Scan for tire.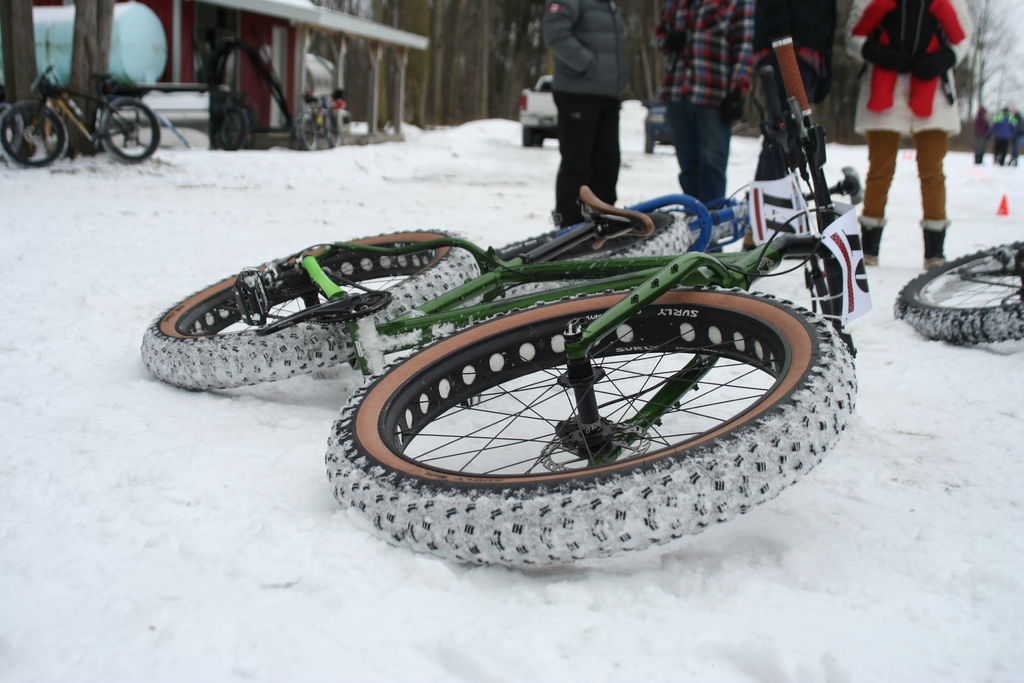
Scan result: pyautogui.locateOnScreen(893, 238, 1023, 346).
